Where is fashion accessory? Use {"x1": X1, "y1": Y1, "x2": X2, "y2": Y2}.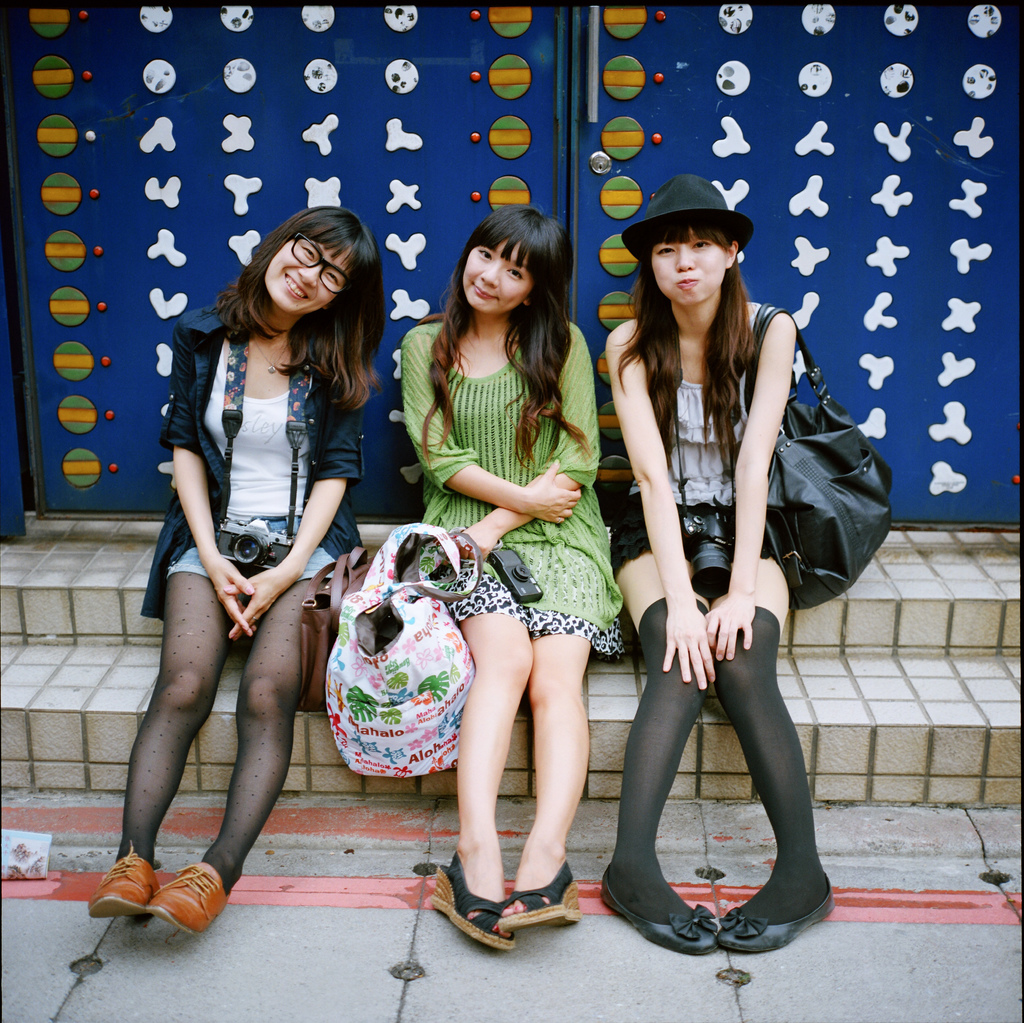
{"x1": 297, "y1": 542, "x2": 374, "y2": 710}.
